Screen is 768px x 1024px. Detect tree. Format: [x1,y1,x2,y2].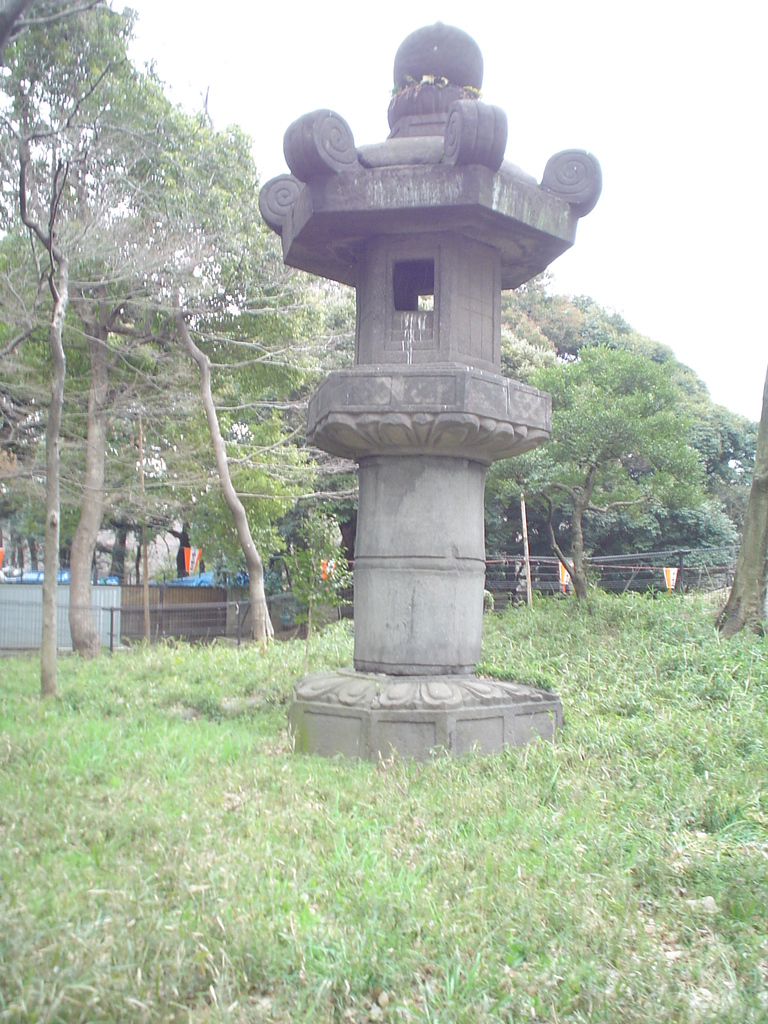
[0,0,188,715].
